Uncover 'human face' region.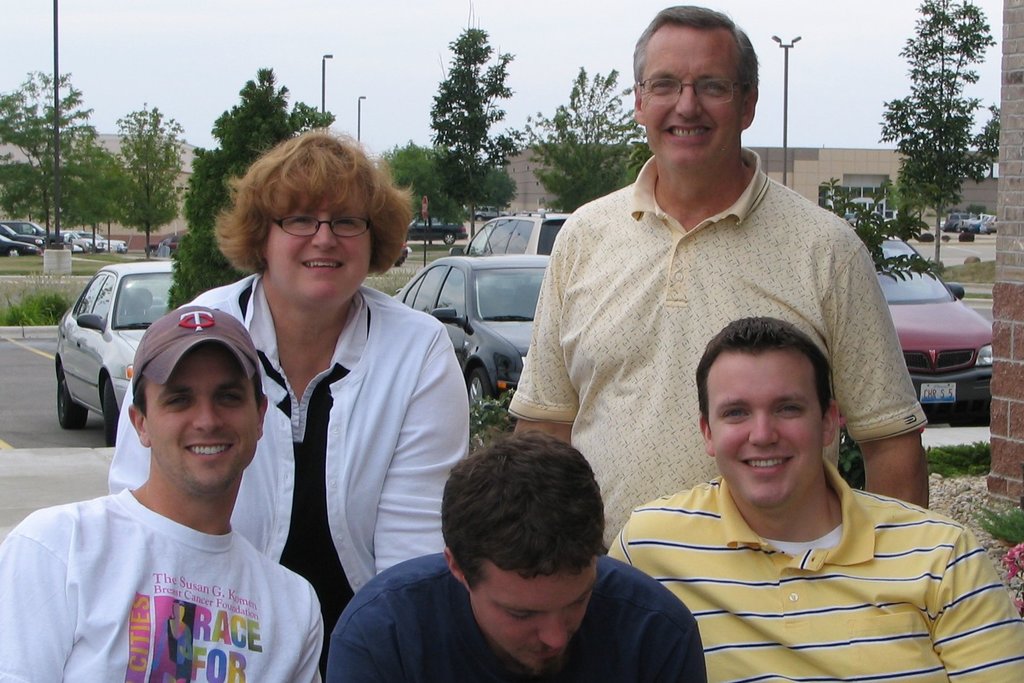
Uncovered: rect(707, 344, 824, 507).
